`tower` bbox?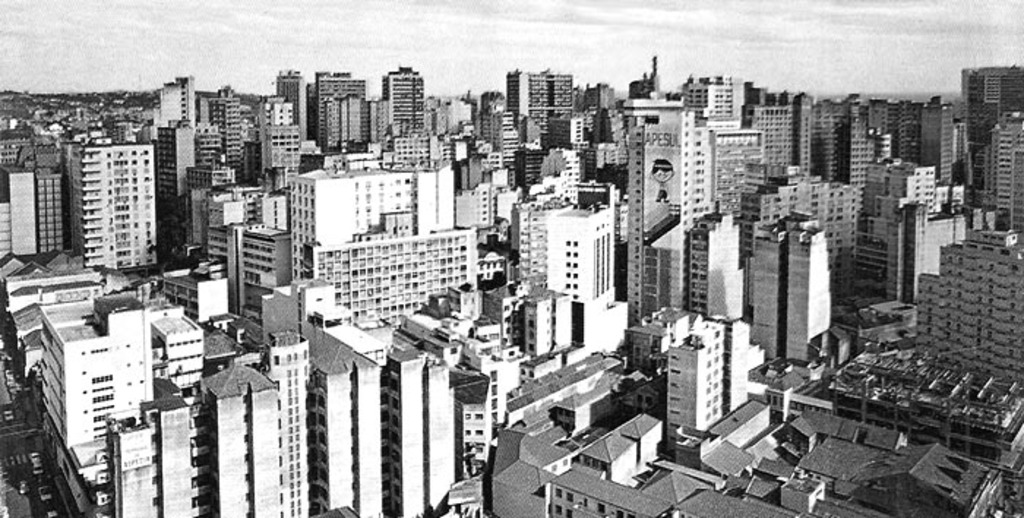
BBox(459, 176, 499, 246)
